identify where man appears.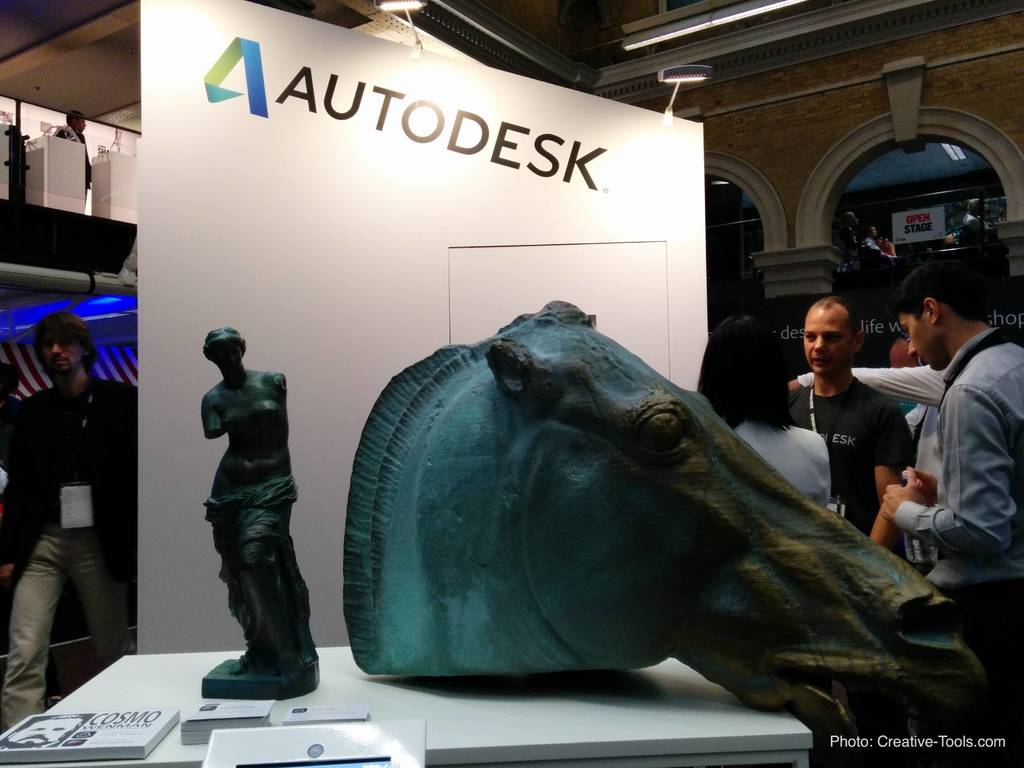
Appears at 876,255,1023,620.
